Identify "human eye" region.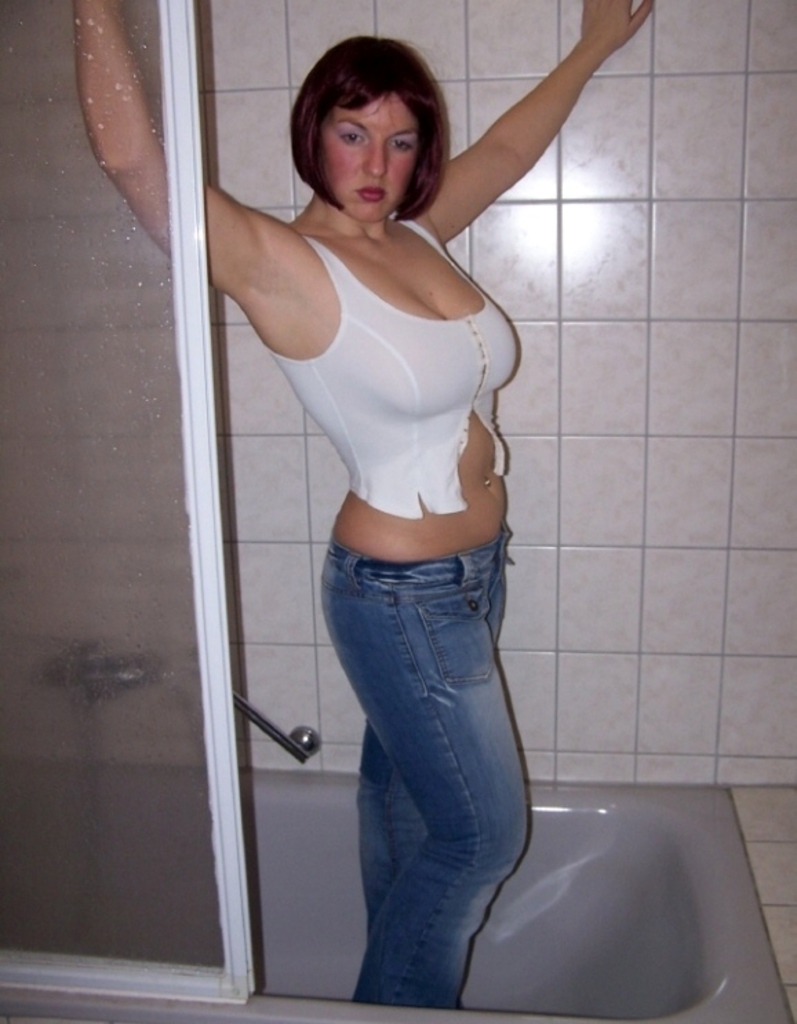
Region: region(336, 131, 363, 150).
